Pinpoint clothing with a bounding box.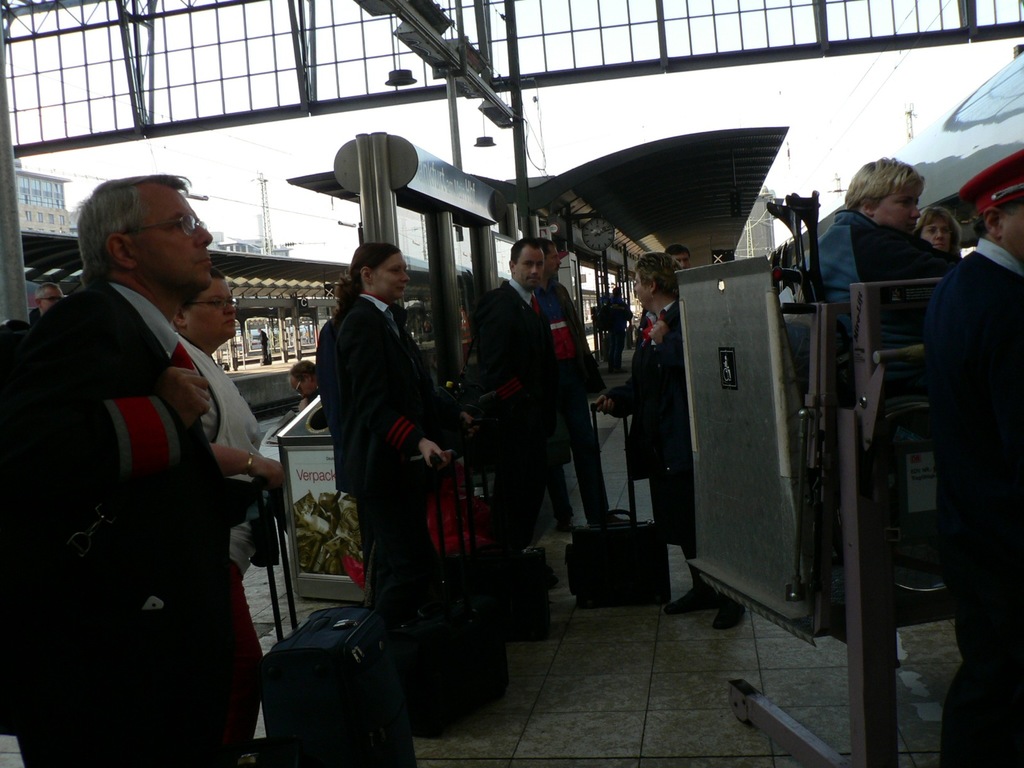
{"left": 334, "top": 291, "right": 456, "bottom": 616}.
